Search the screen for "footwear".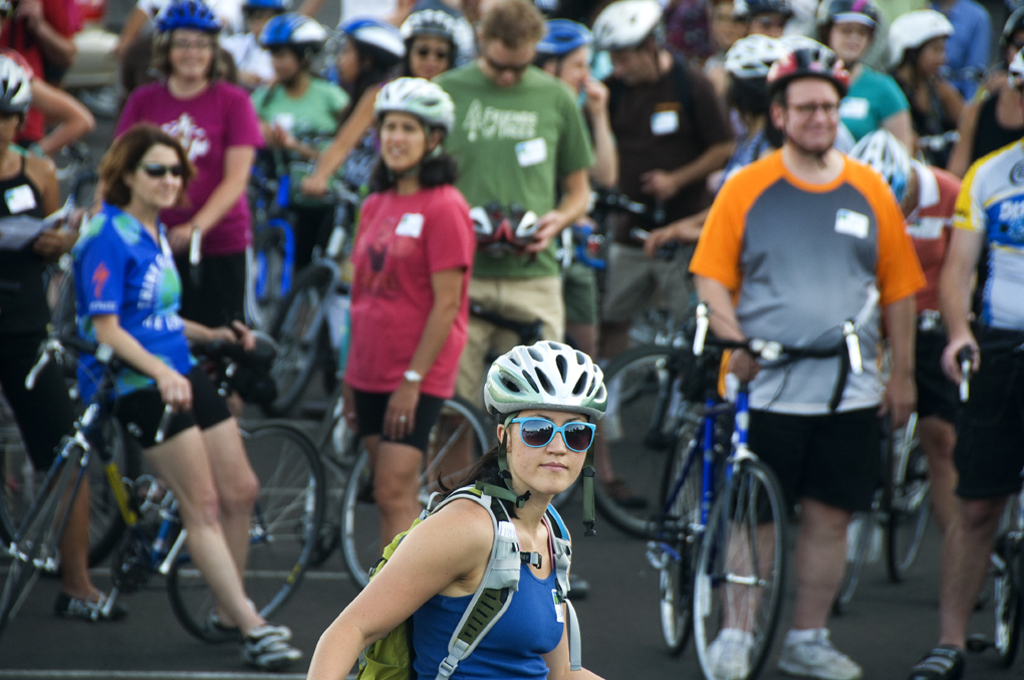
Found at BBox(779, 628, 863, 679).
